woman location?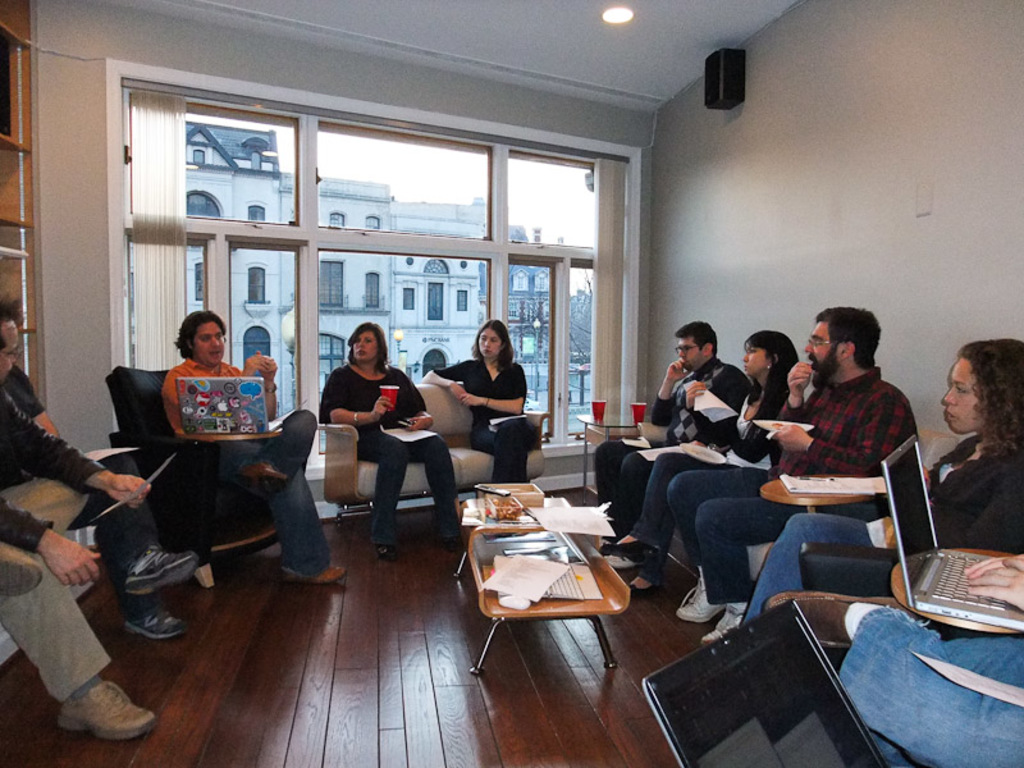
x1=652, y1=329, x2=801, y2=599
